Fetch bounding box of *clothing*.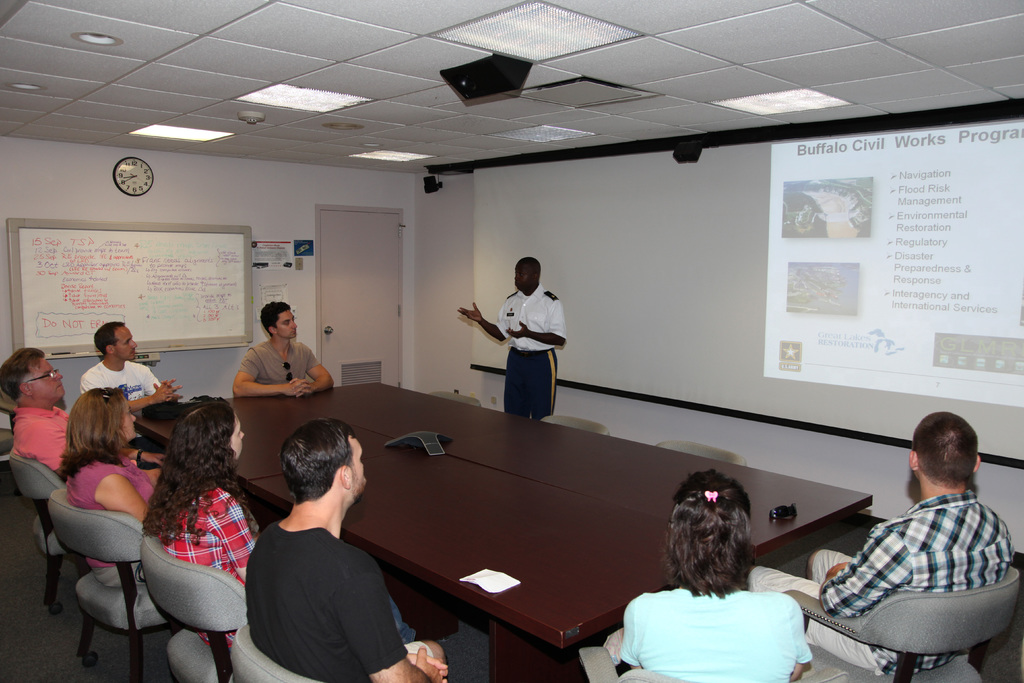
Bbox: left=619, top=584, right=814, bottom=682.
